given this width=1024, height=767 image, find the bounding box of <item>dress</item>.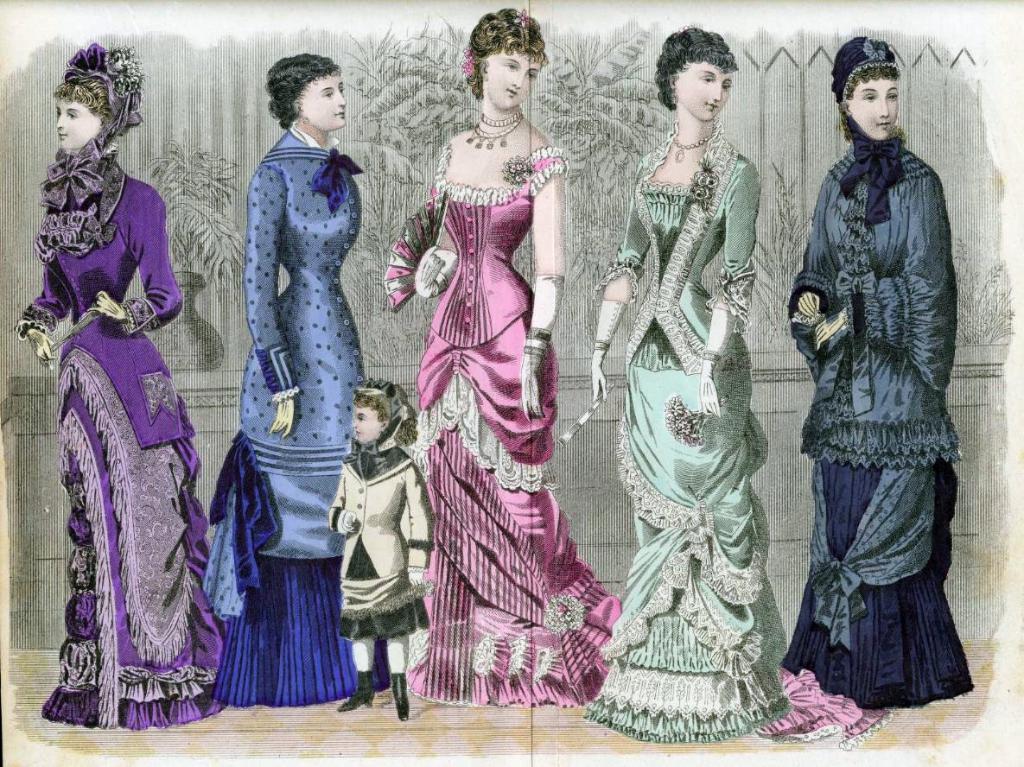
bbox=(407, 144, 888, 746).
